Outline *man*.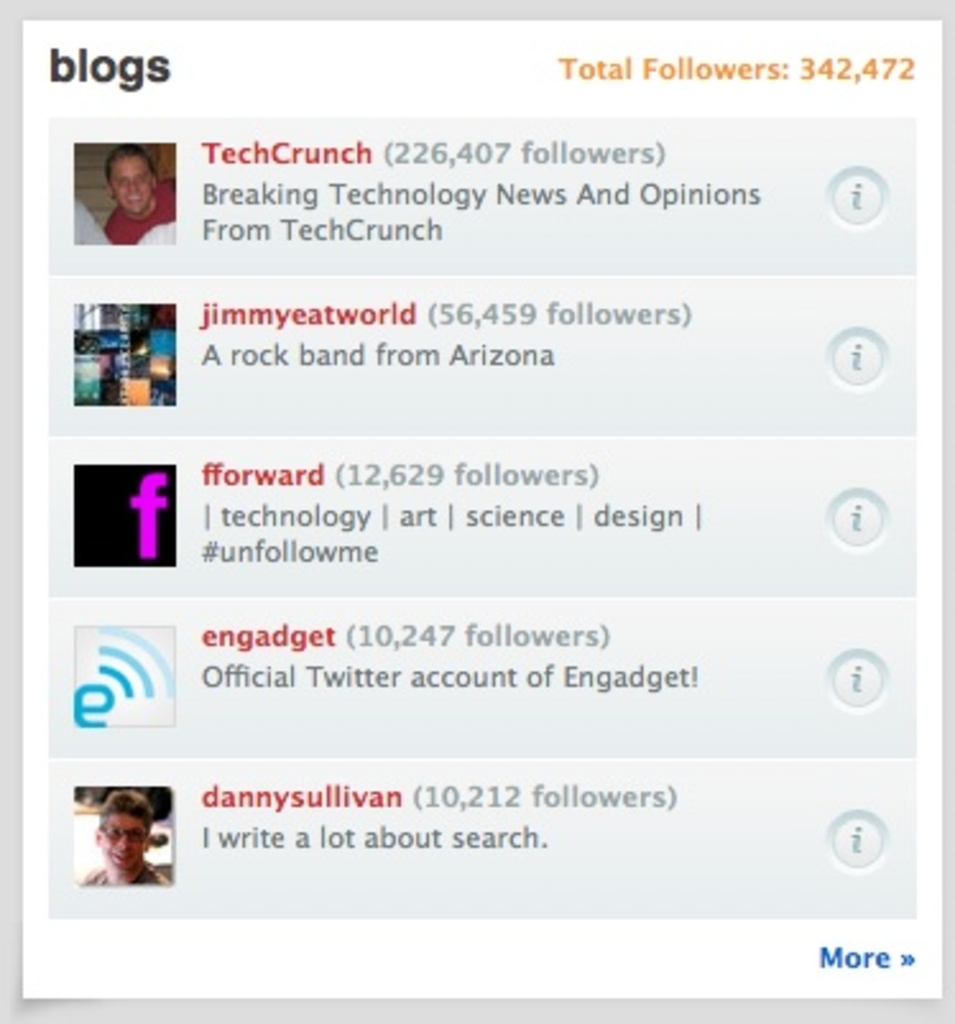
Outline: [102,140,181,250].
